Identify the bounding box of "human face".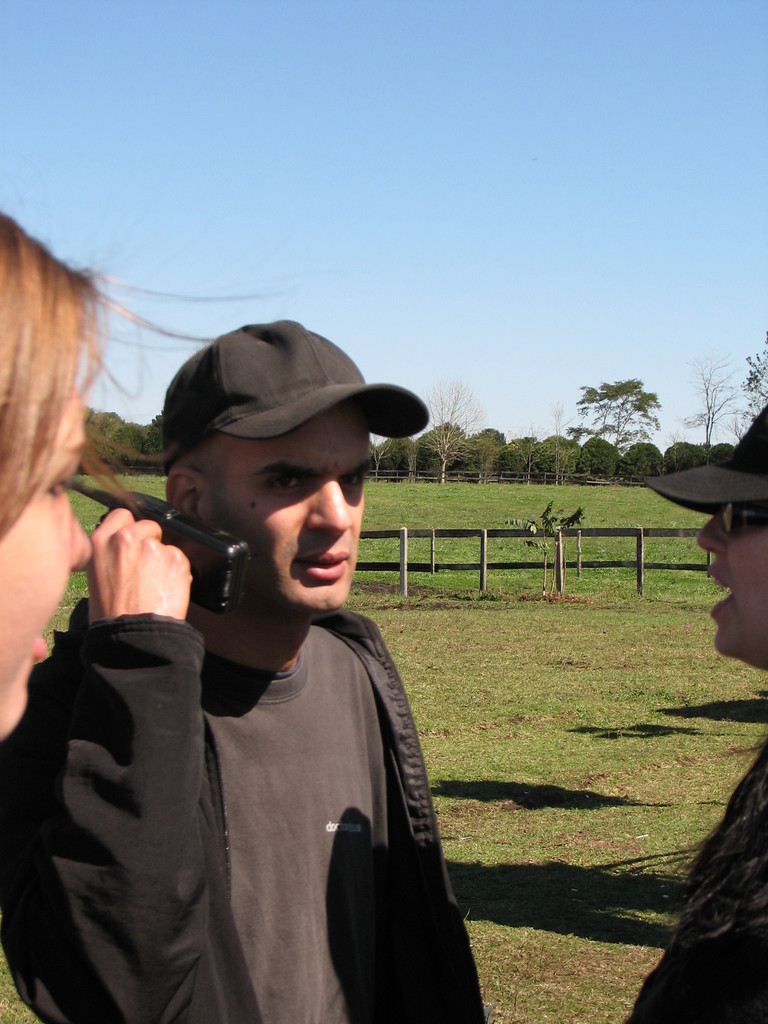
x1=692 y1=504 x2=767 y2=664.
